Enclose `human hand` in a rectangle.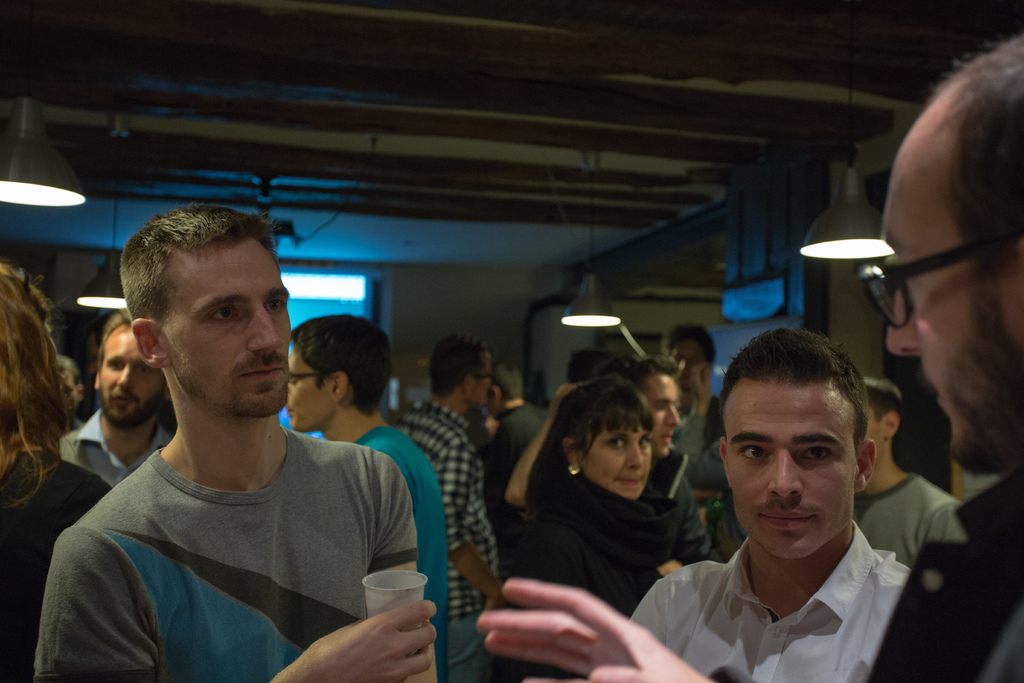
477,579,678,674.
